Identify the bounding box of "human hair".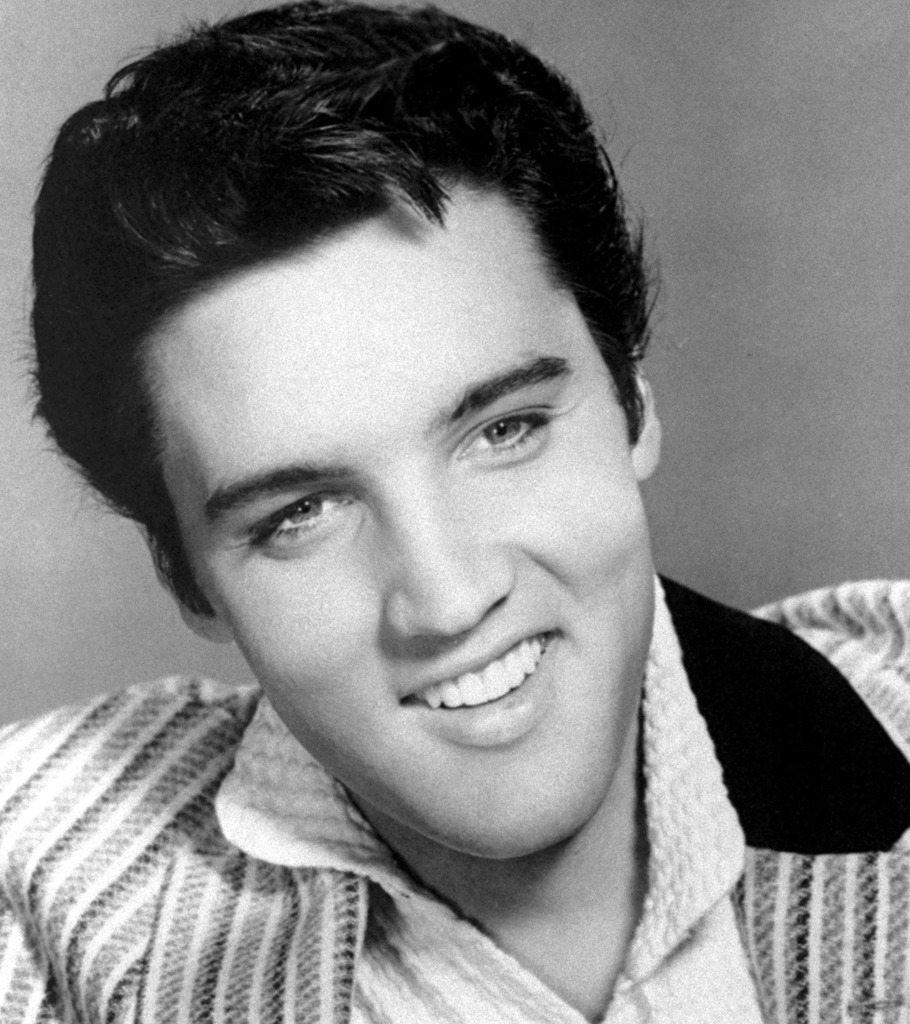
detection(24, 6, 678, 687).
